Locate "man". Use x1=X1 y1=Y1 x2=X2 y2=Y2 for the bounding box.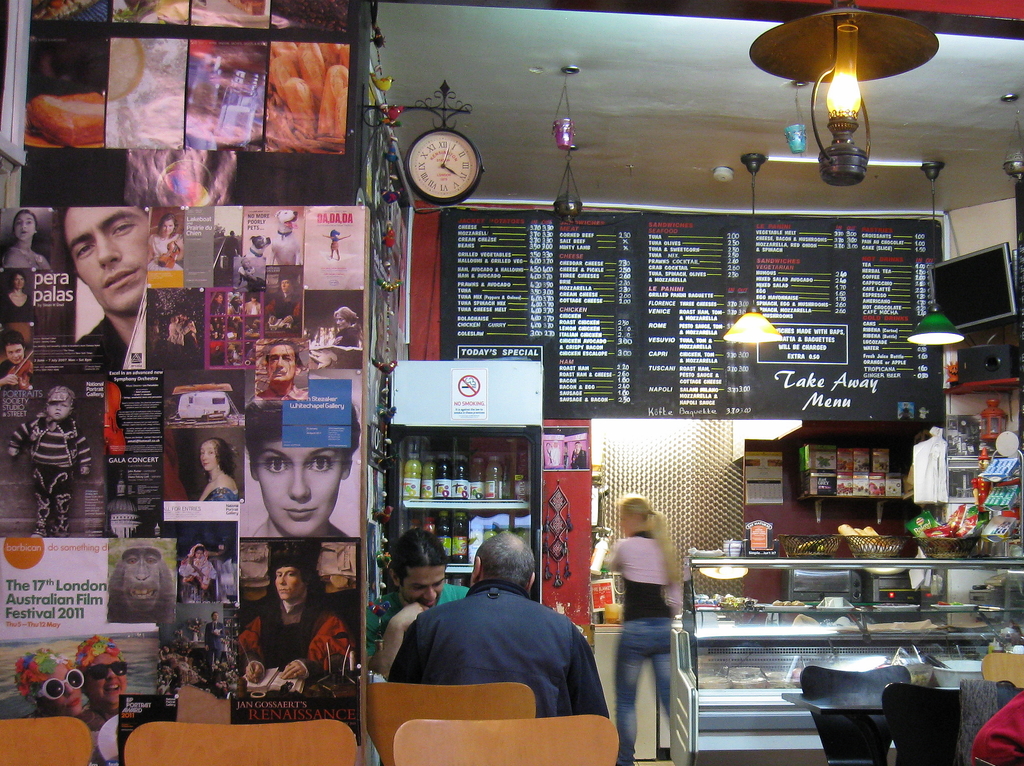
x1=348 y1=525 x2=469 y2=671.
